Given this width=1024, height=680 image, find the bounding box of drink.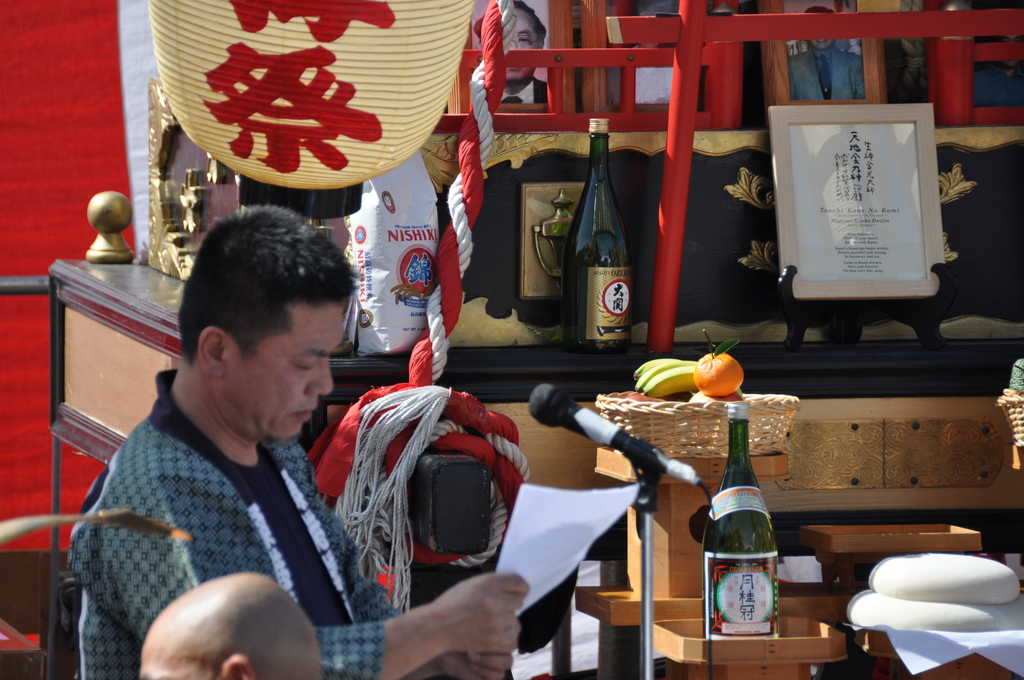
box(562, 117, 634, 350).
